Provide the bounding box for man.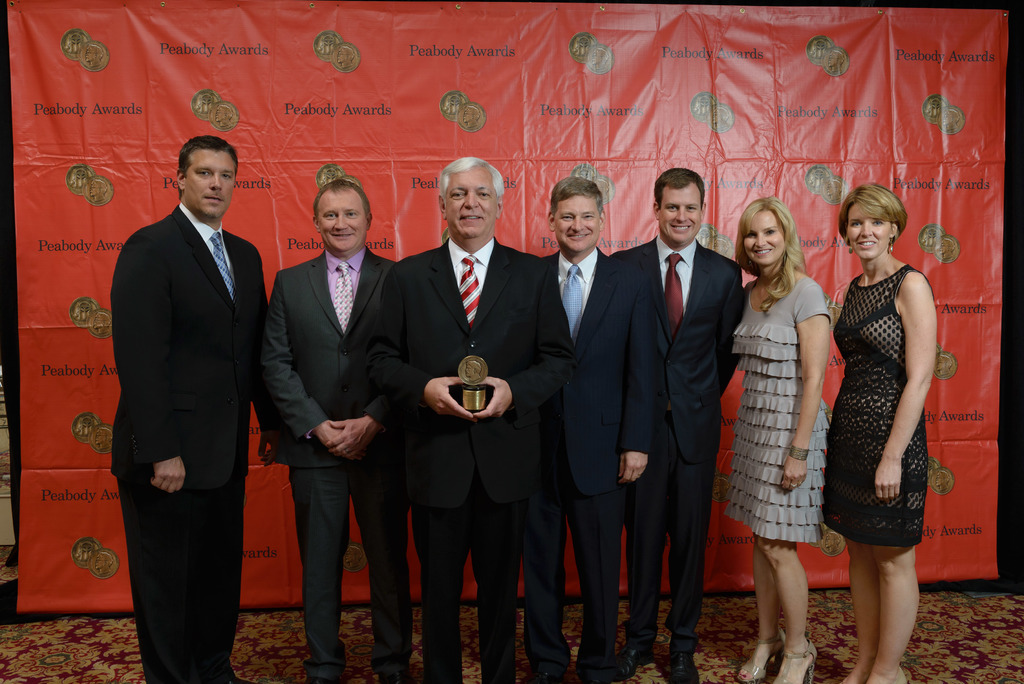
{"x1": 522, "y1": 175, "x2": 657, "y2": 683}.
